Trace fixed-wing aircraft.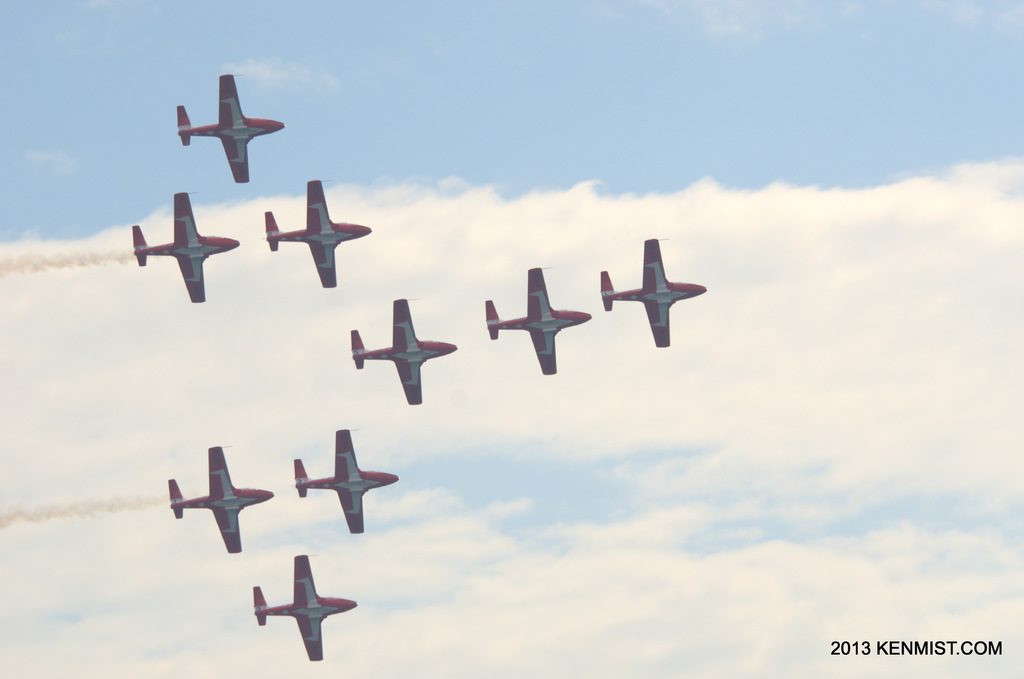
Traced to bbox=[125, 189, 241, 307].
